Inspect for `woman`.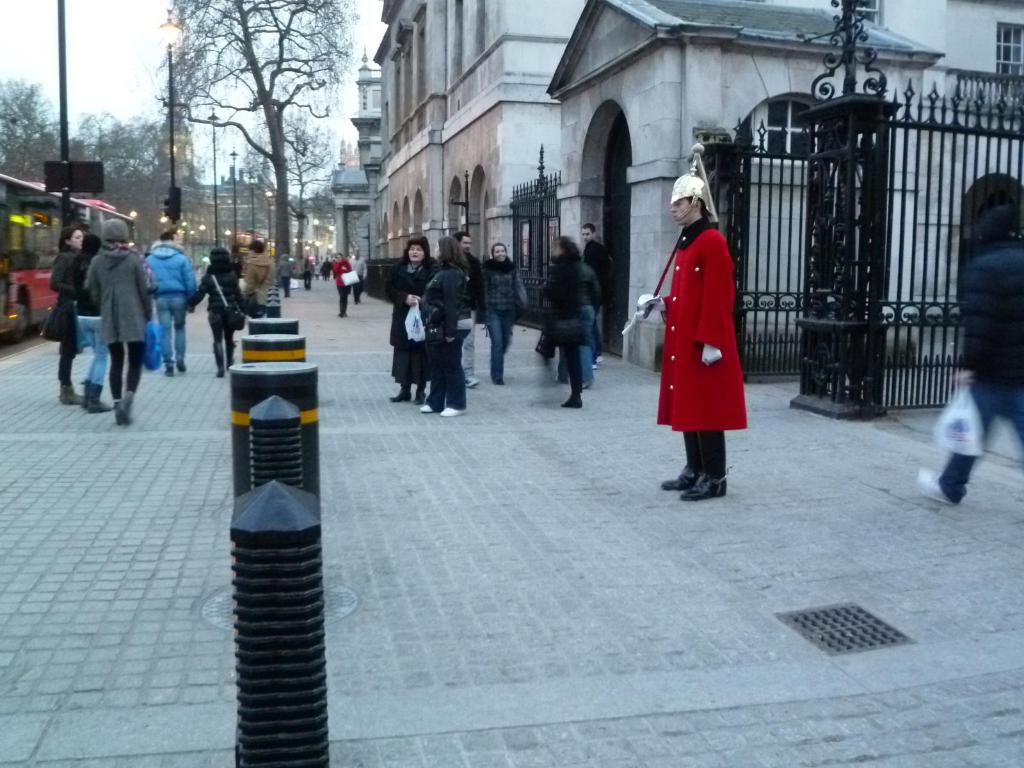
Inspection: region(380, 236, 435, 398).
